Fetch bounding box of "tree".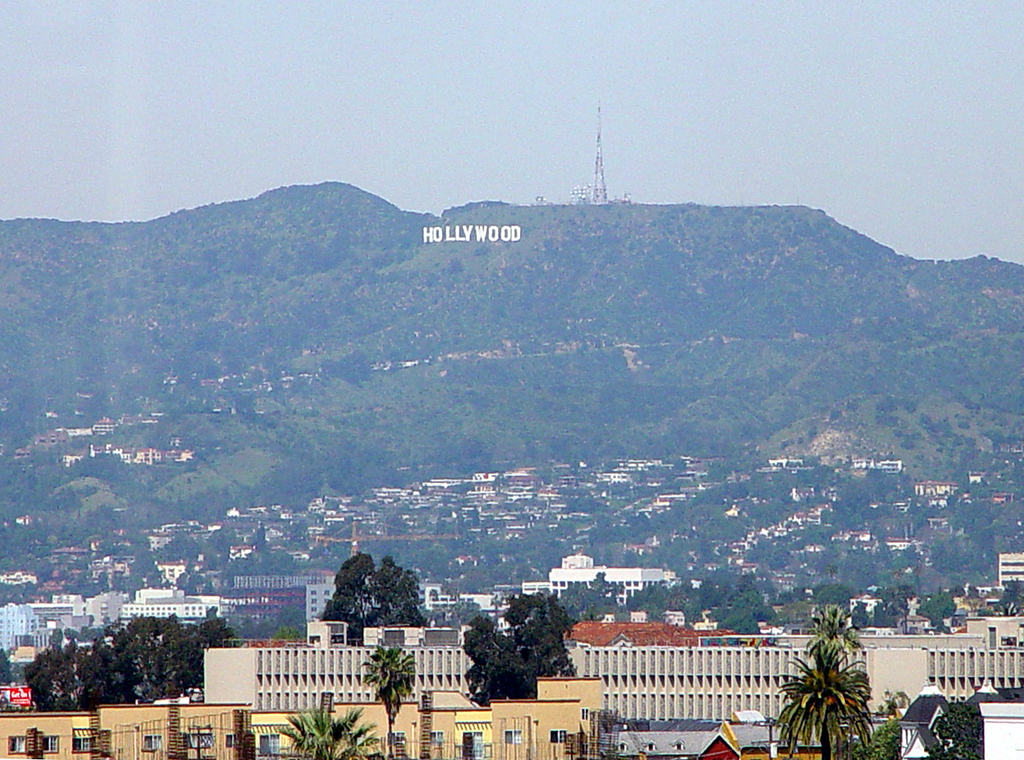
Bbox: [x1=864, y1=588, x2=907, y2=627].
